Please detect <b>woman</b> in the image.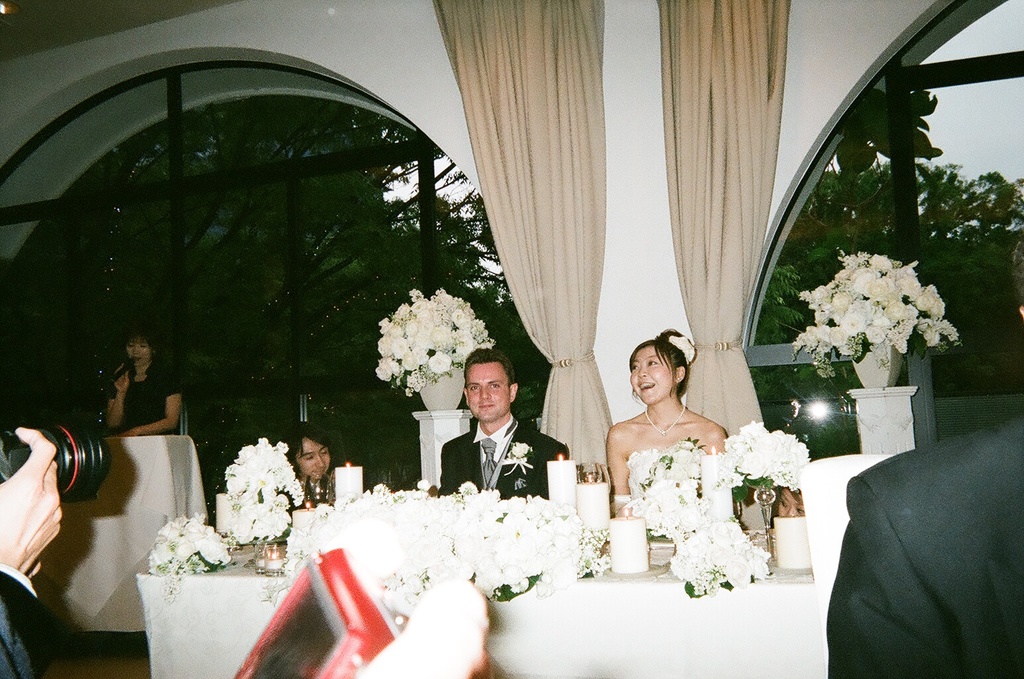
{"x1": 103, "y1": 320, "x2": 184, "y2": 433}.
